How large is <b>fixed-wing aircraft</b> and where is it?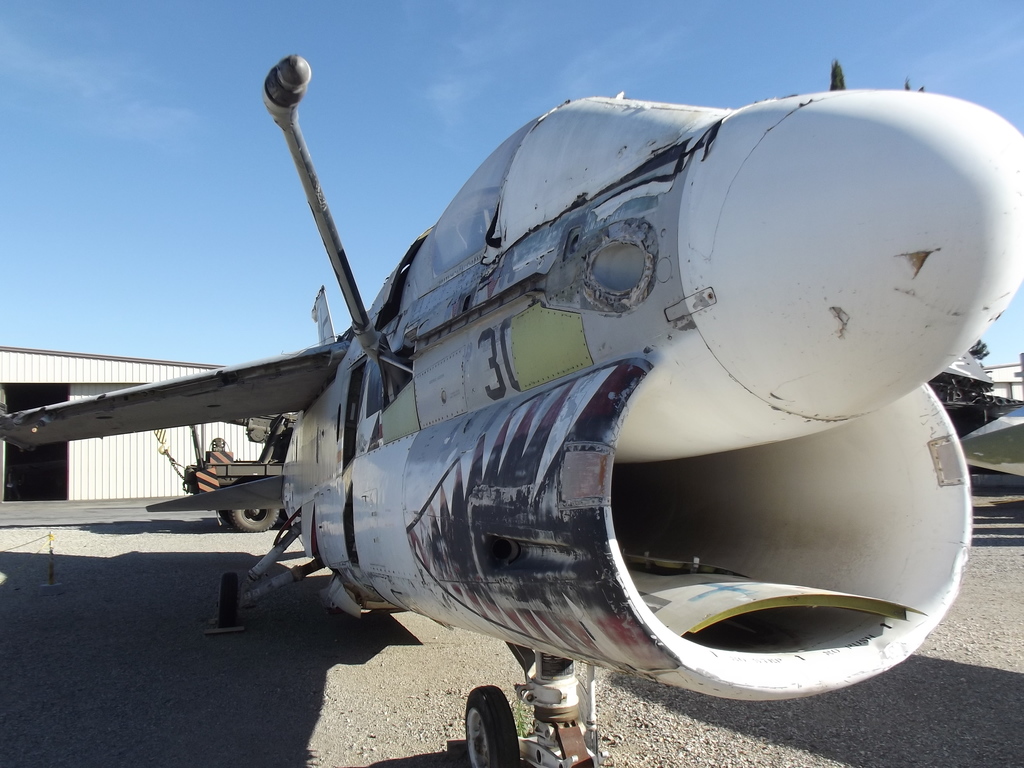
Bounding box: box=[0, 56, 1023, 767].
